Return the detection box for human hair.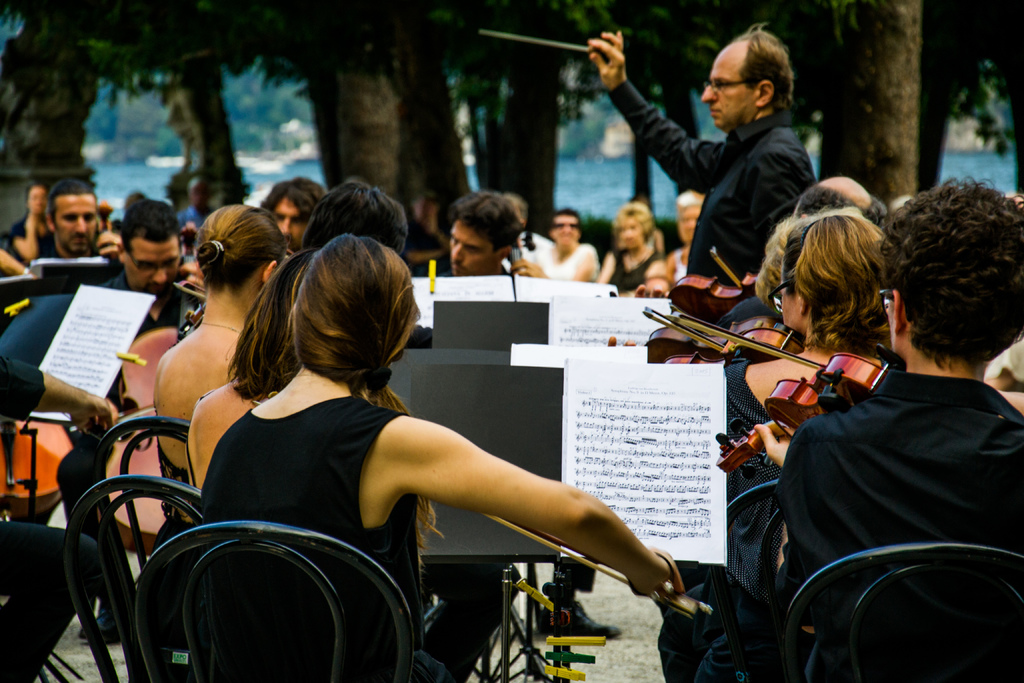
region(293, 233, 415, 427).
